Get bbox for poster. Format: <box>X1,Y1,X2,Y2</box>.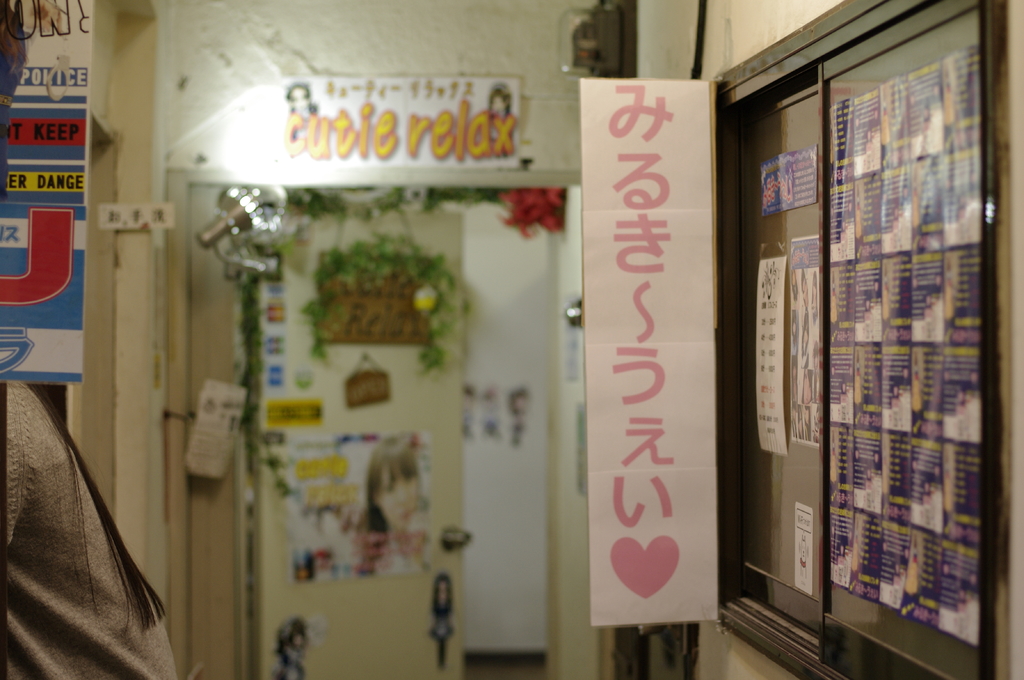
<box>755,146,822,219</box>.
